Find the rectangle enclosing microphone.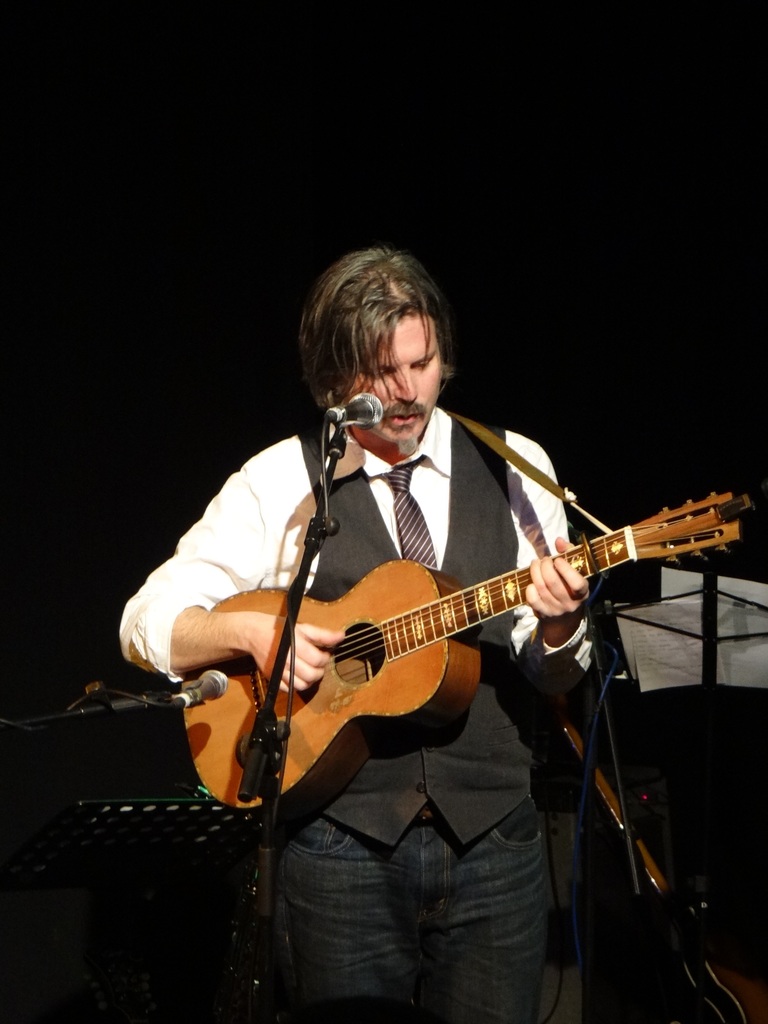
(173,671,233,712).
